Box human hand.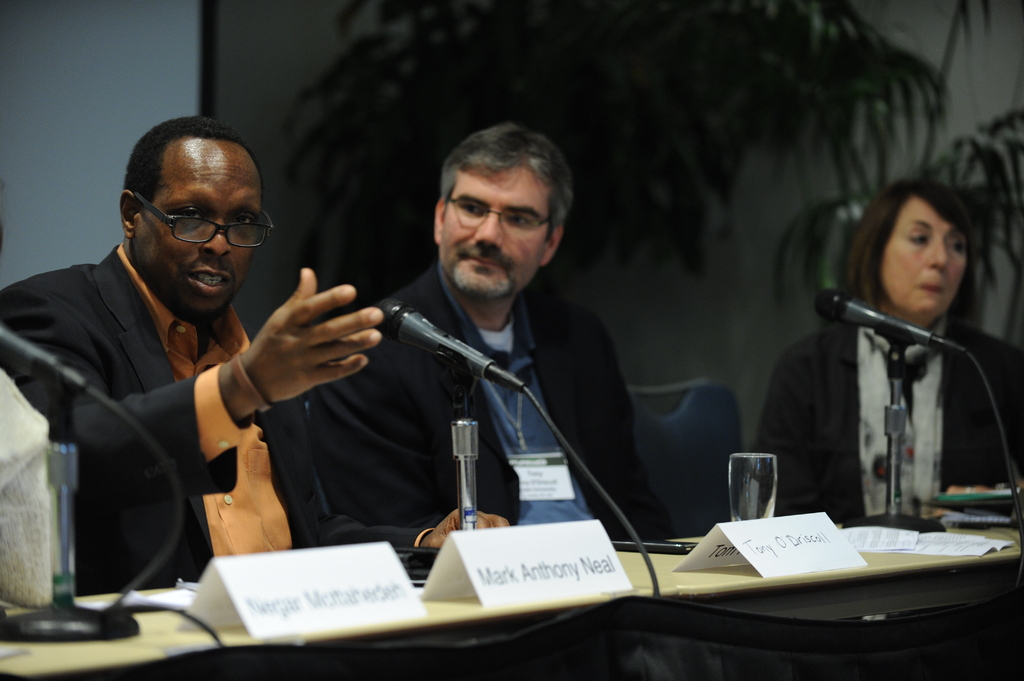
select_region(213, 274, 383, 413).
